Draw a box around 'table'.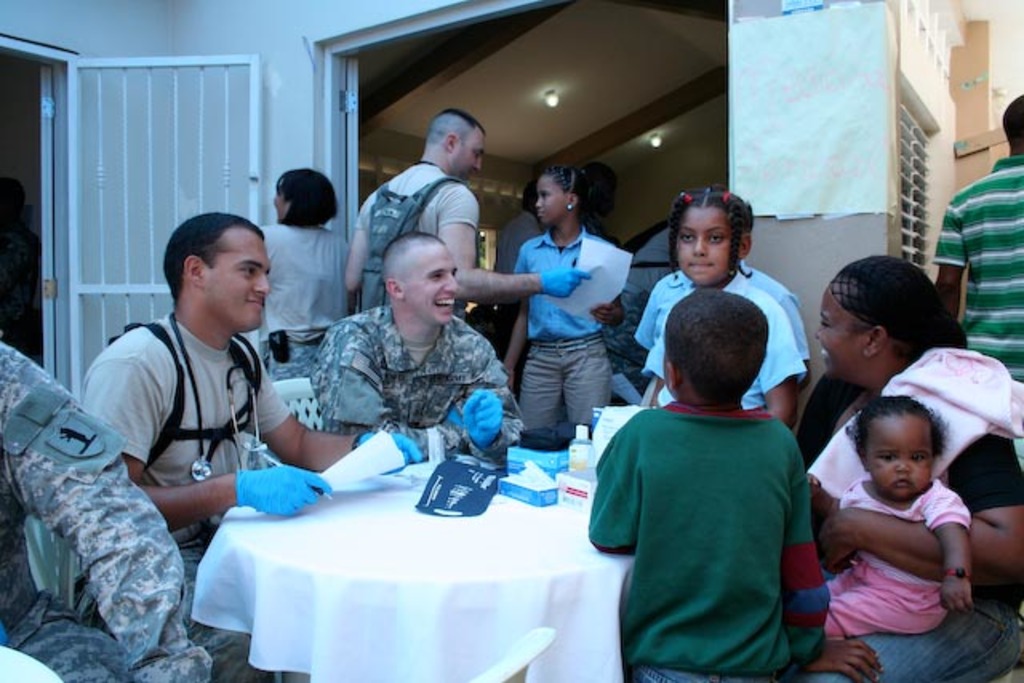
{"left": 184, "top": 430, "right": 643, "bottom": 680}.
